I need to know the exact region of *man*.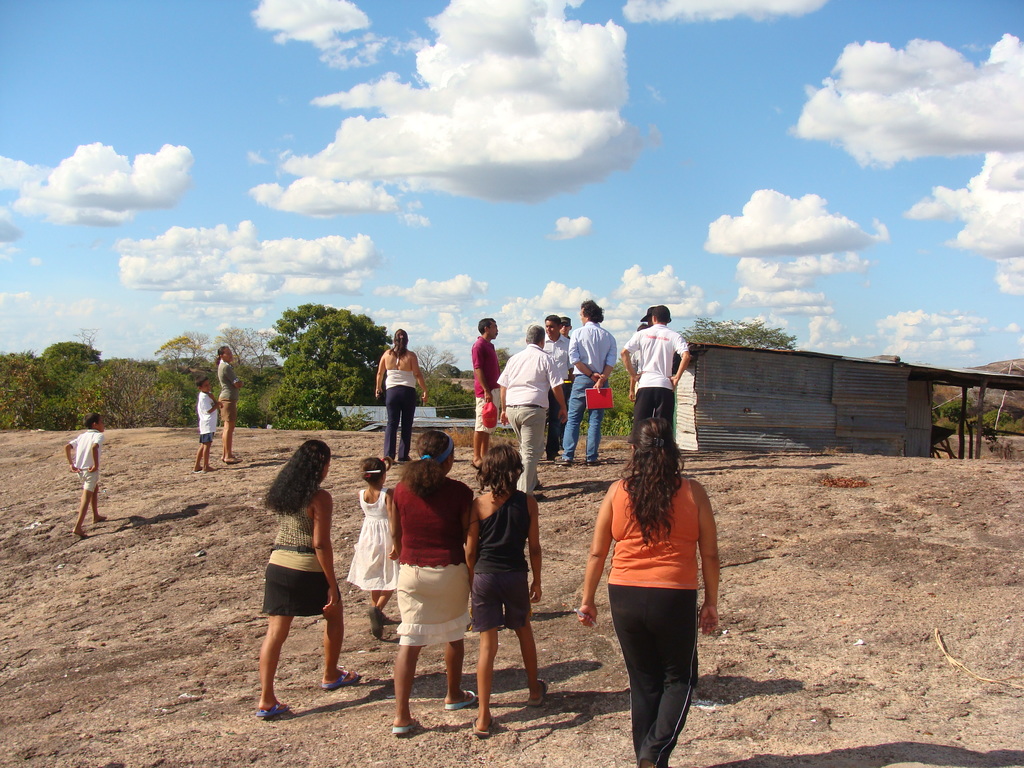
Region: pyautogui.locateOnScreen(472, 316, 504, 468).
